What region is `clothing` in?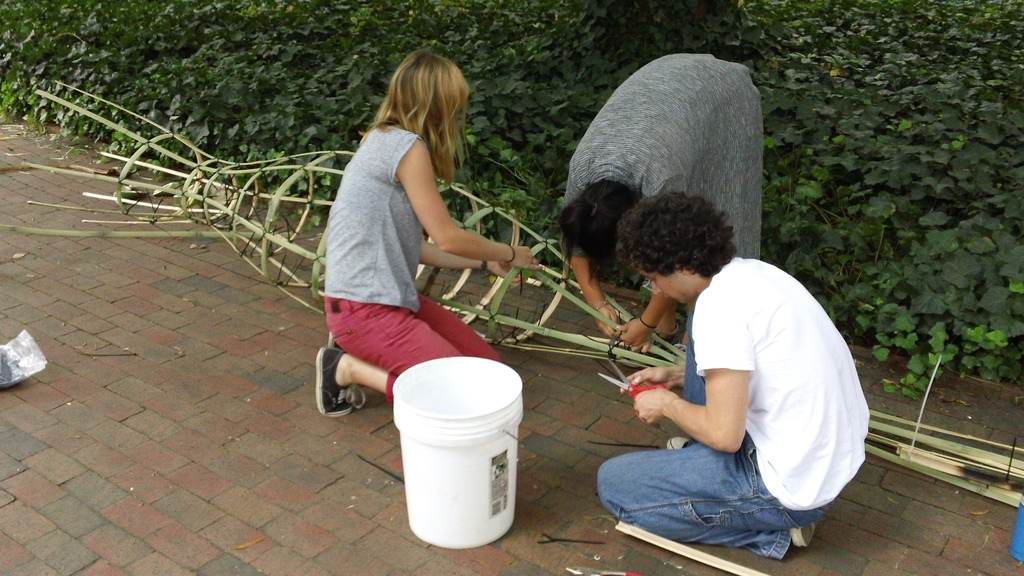
left=605, top=220, right=865, bottom=534.
